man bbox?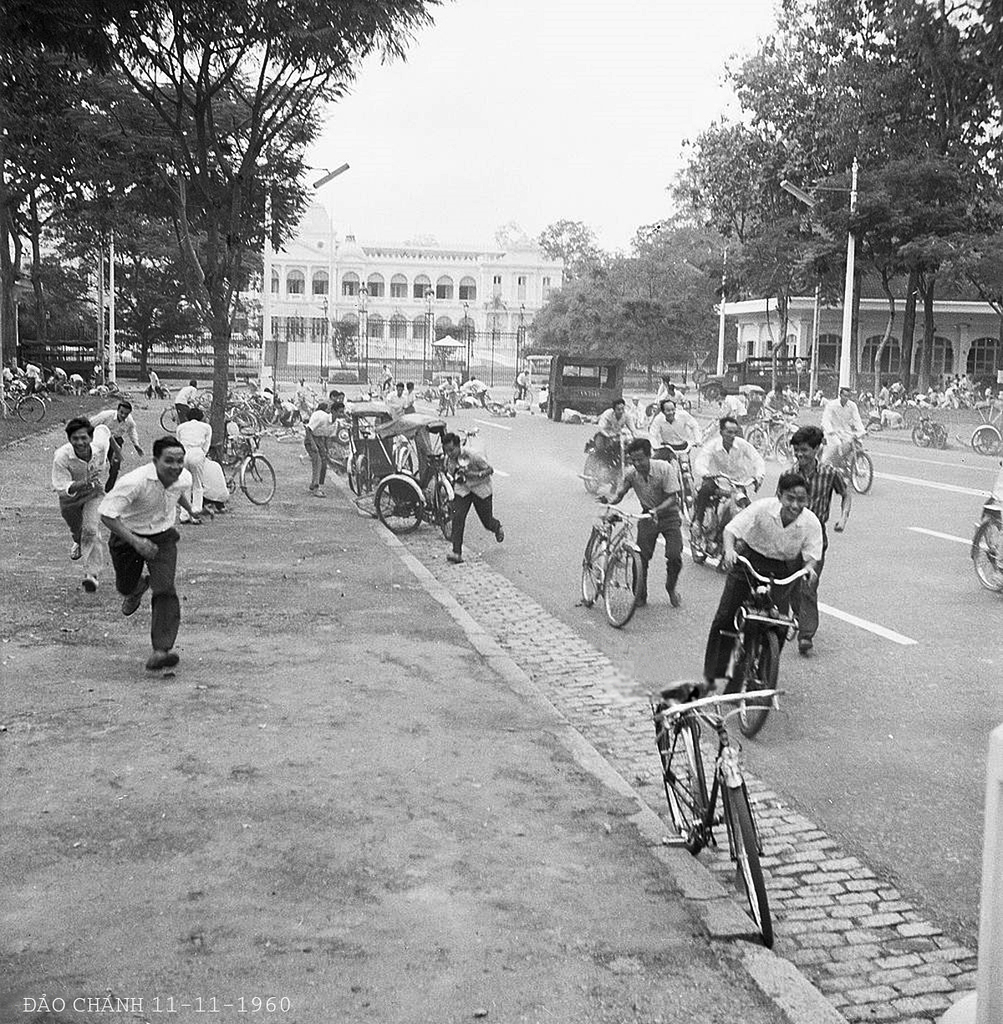
54, 420, 111, 584
